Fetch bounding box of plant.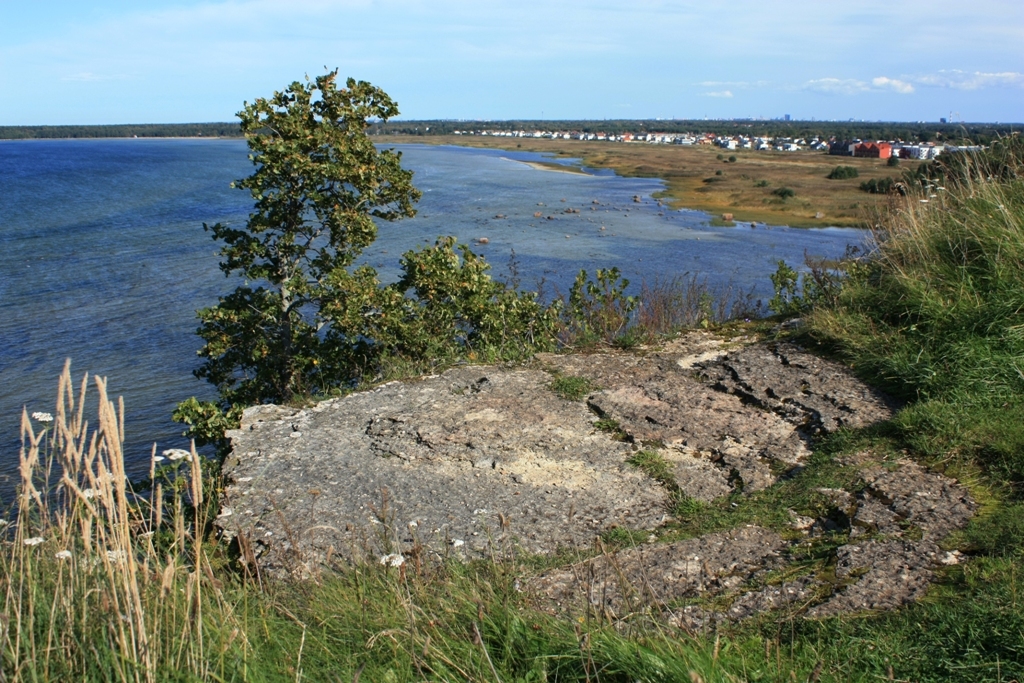
Bbox: BBox(641, 270, 731, 338).
